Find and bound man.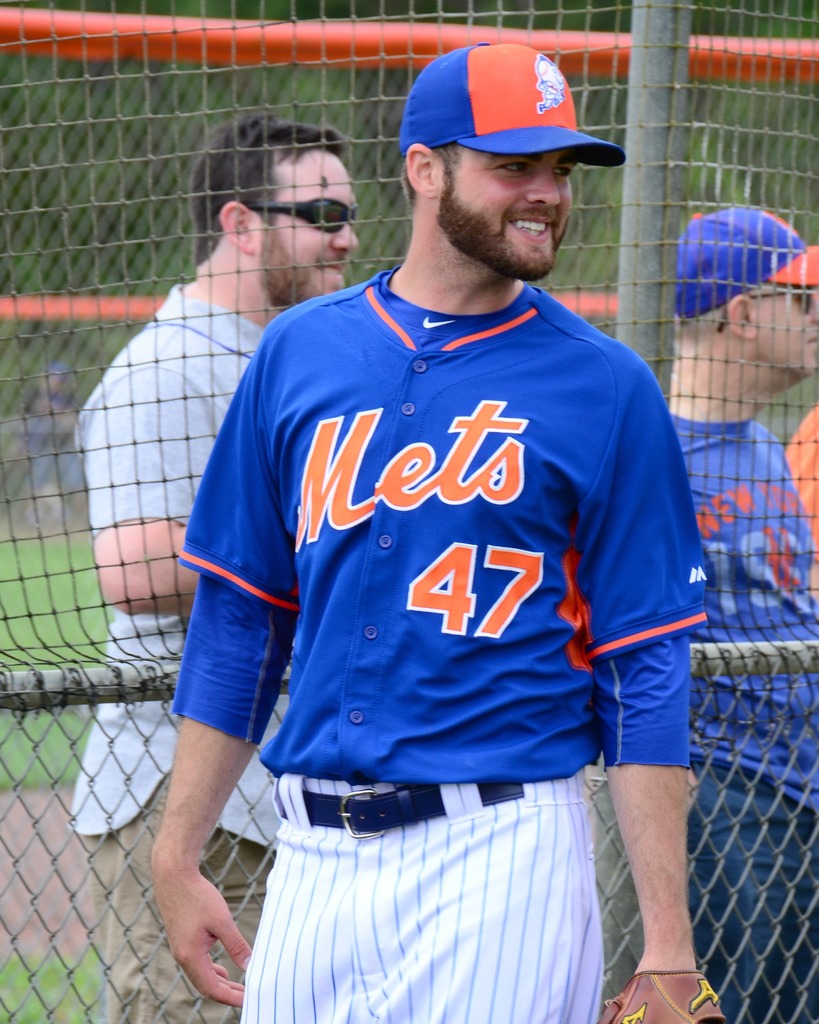
Bound: bbox=(70, 114, 356, 1023).
